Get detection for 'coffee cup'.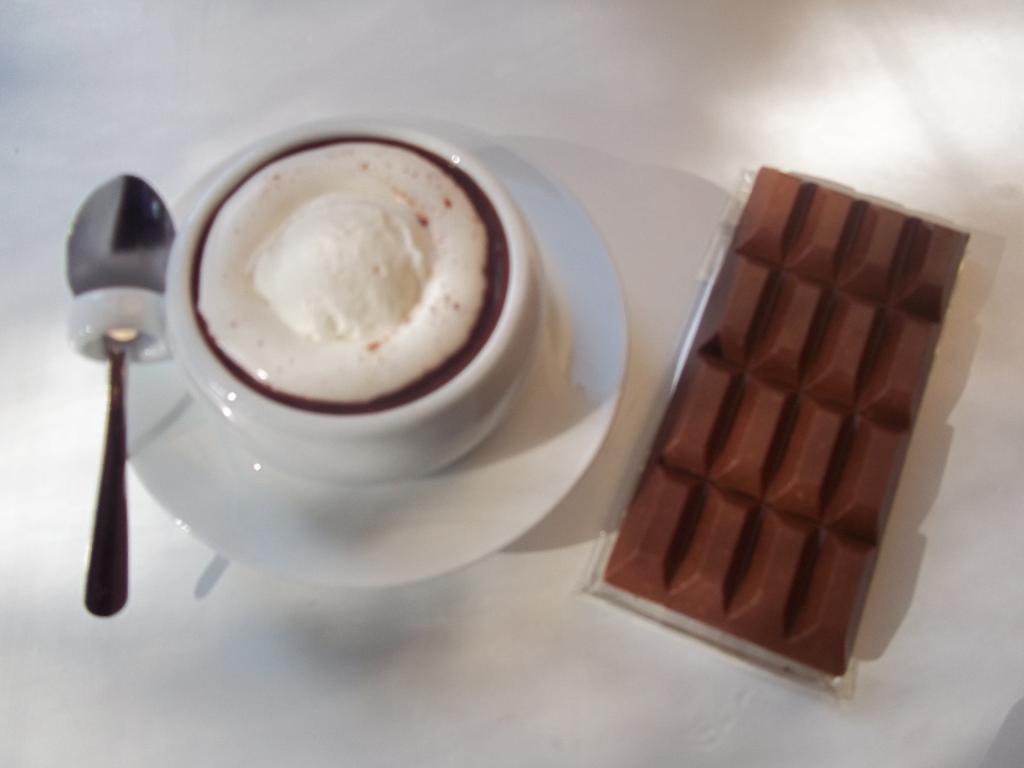
Detection: {"left": 65, "top": 122, "right": 545, "bottom": 487}.
